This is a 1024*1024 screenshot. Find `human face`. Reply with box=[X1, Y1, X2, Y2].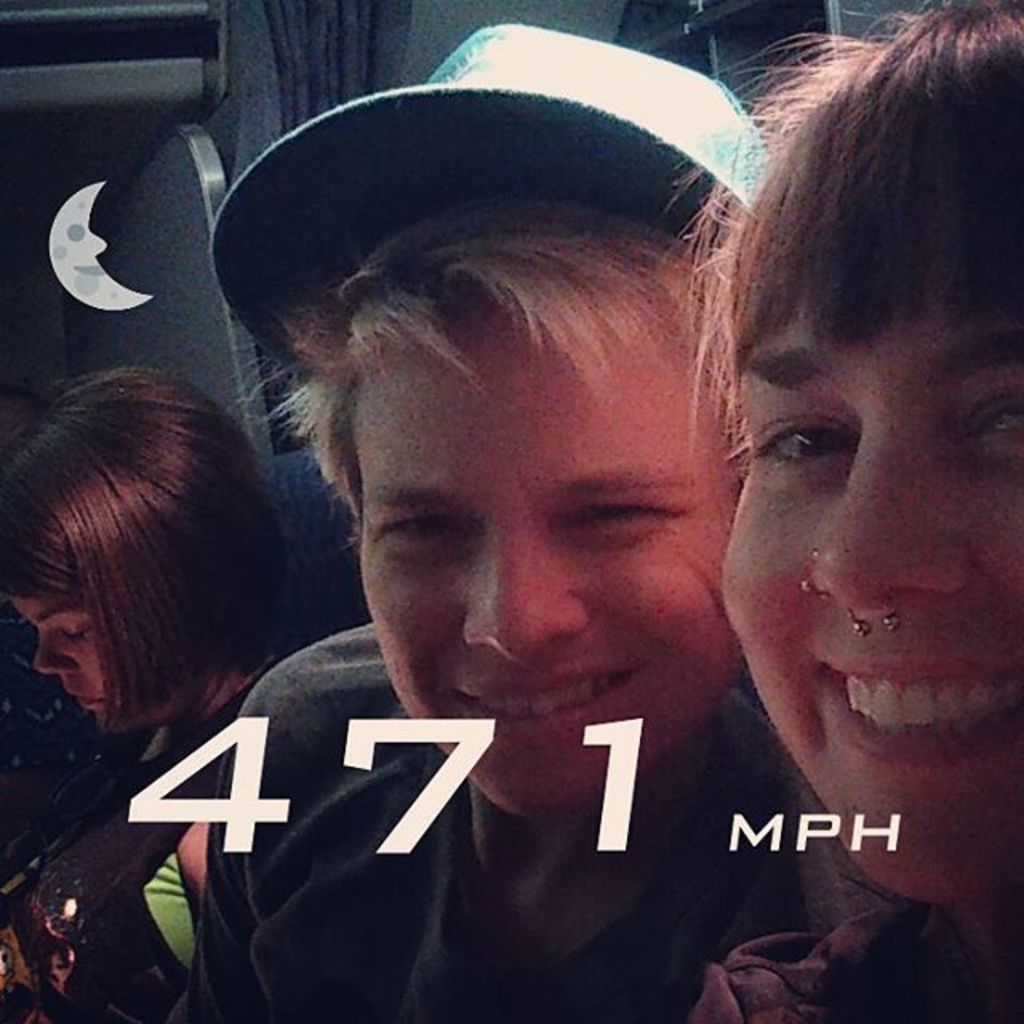
box=[720, 302, 1022, 901].
